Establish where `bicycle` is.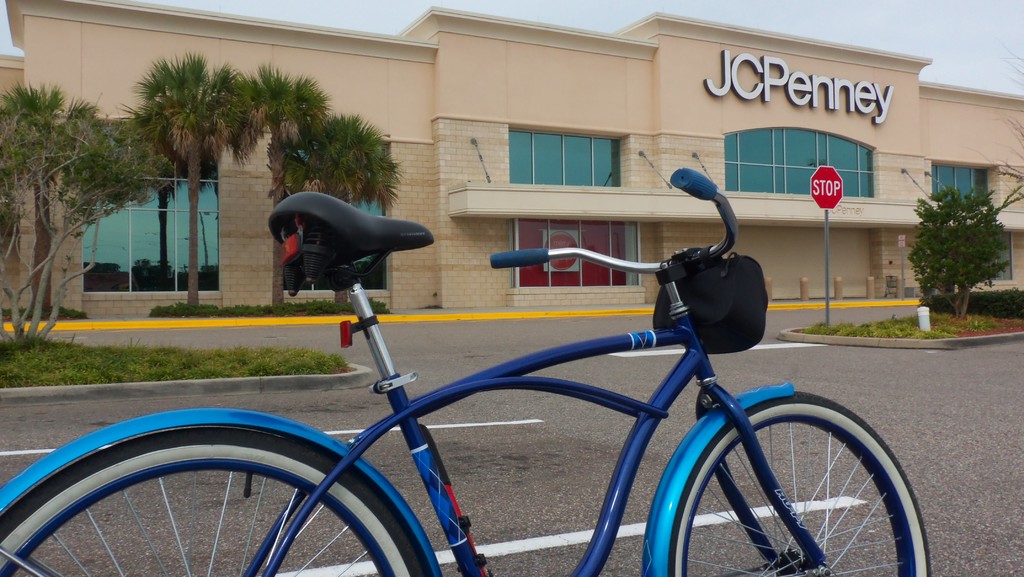
Established at left=0, top=173, right=938, bottom=576.
